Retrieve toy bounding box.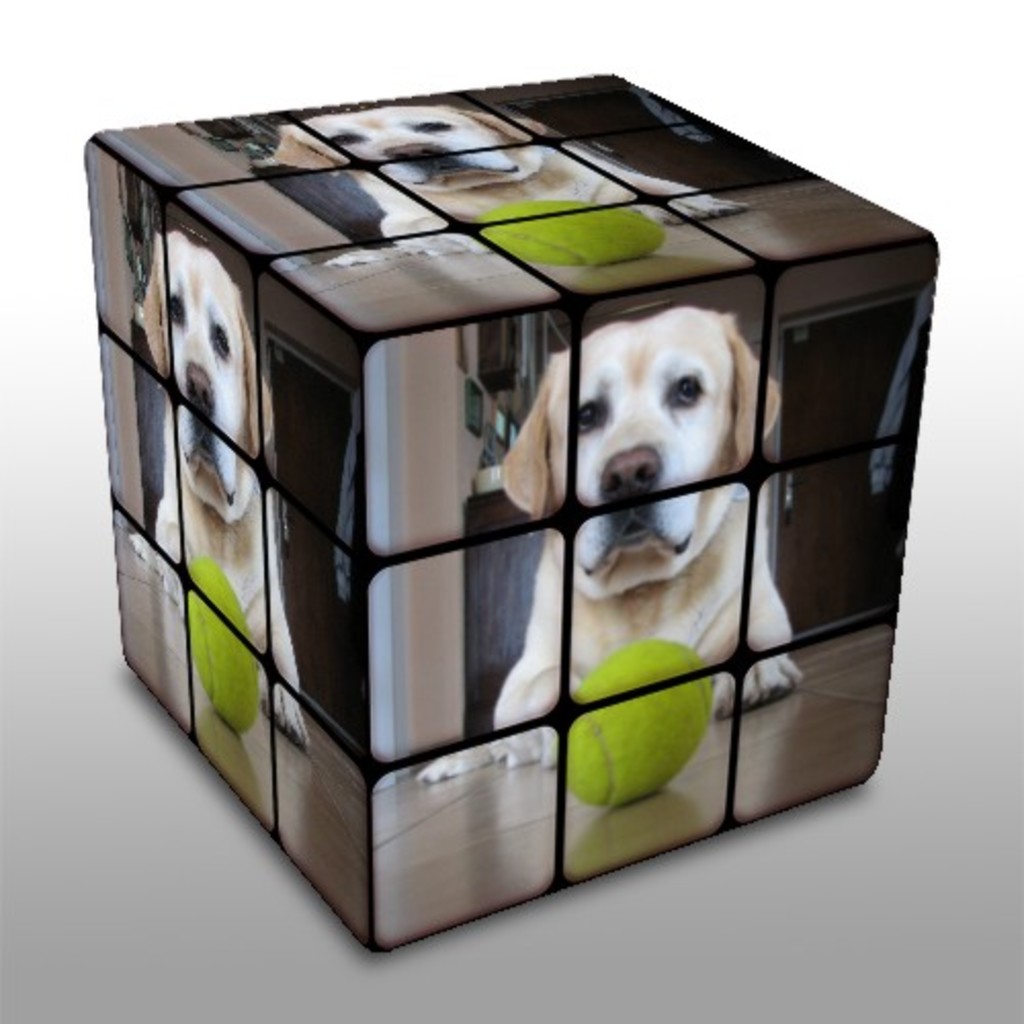
Bounding box: 25:104:1004:977.
